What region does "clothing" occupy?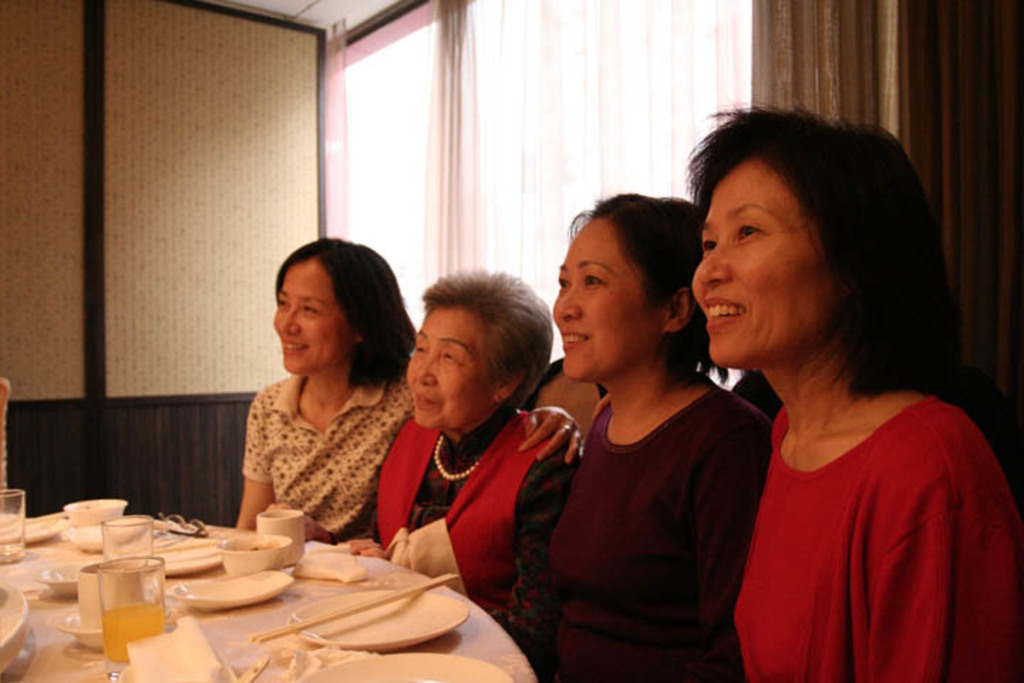
region(533, 381, 775, 682).
